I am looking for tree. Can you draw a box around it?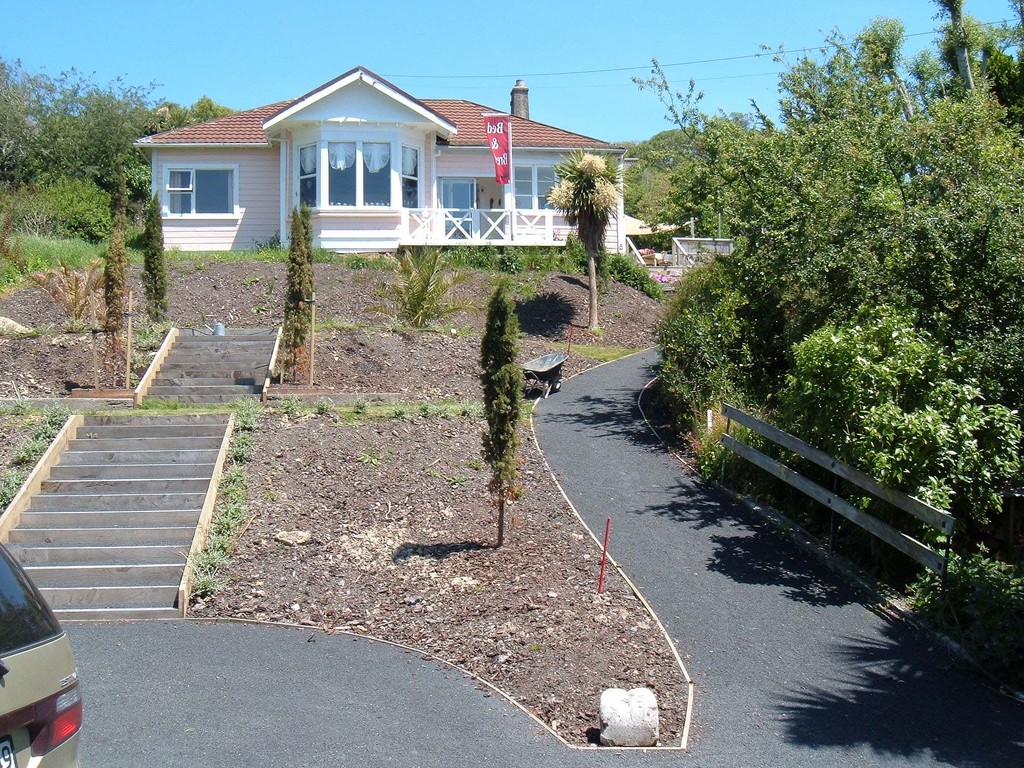
Sure, the bounding box is detection(384, 248, 474, 328).
